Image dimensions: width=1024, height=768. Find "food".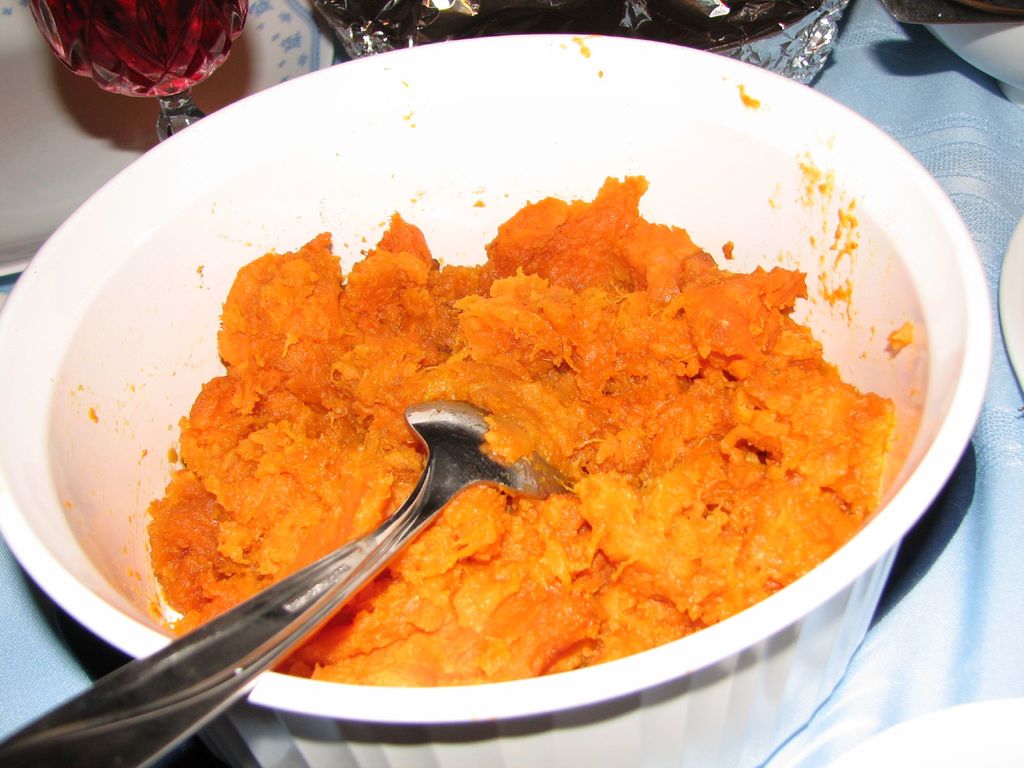
{"x1": 155, "y1": 98, "x2": 949, "y2": 710}.
